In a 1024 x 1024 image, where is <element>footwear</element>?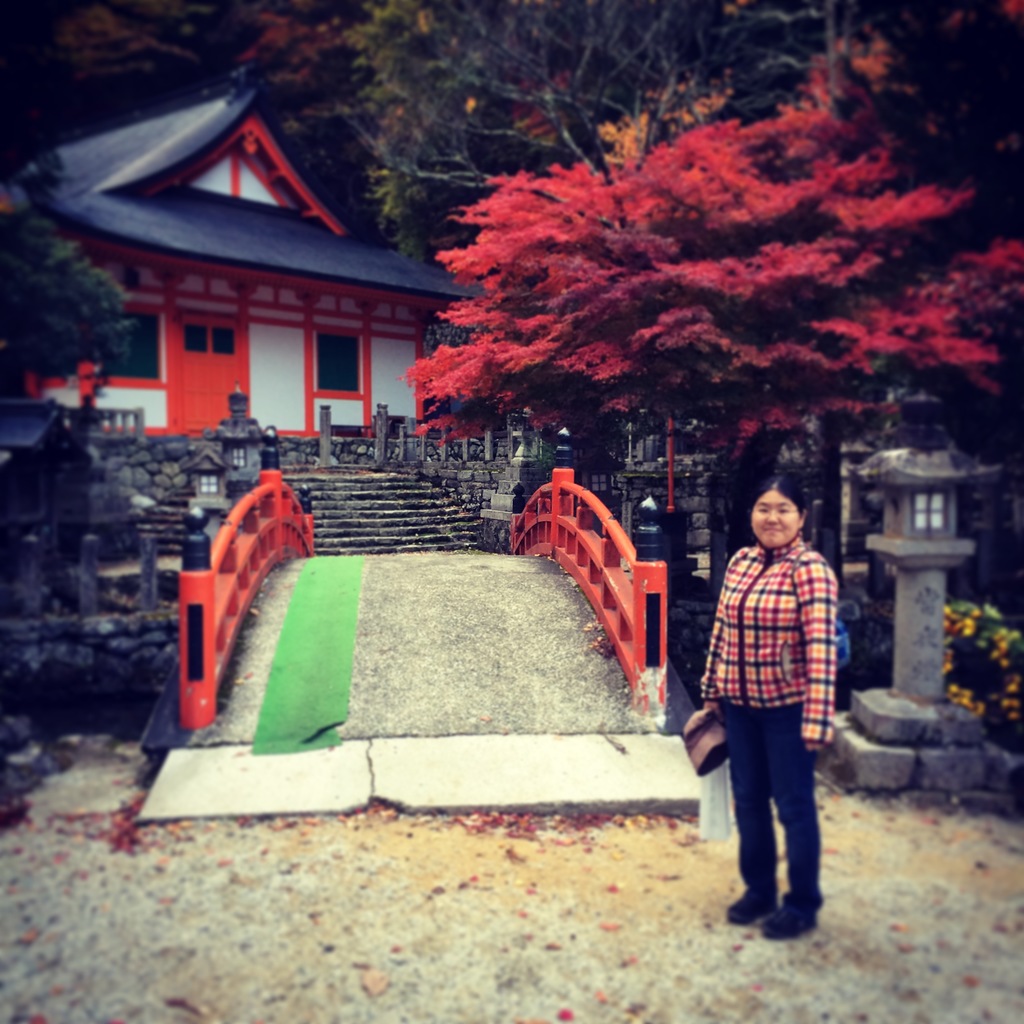
detection(759, 904, 819, 941).
